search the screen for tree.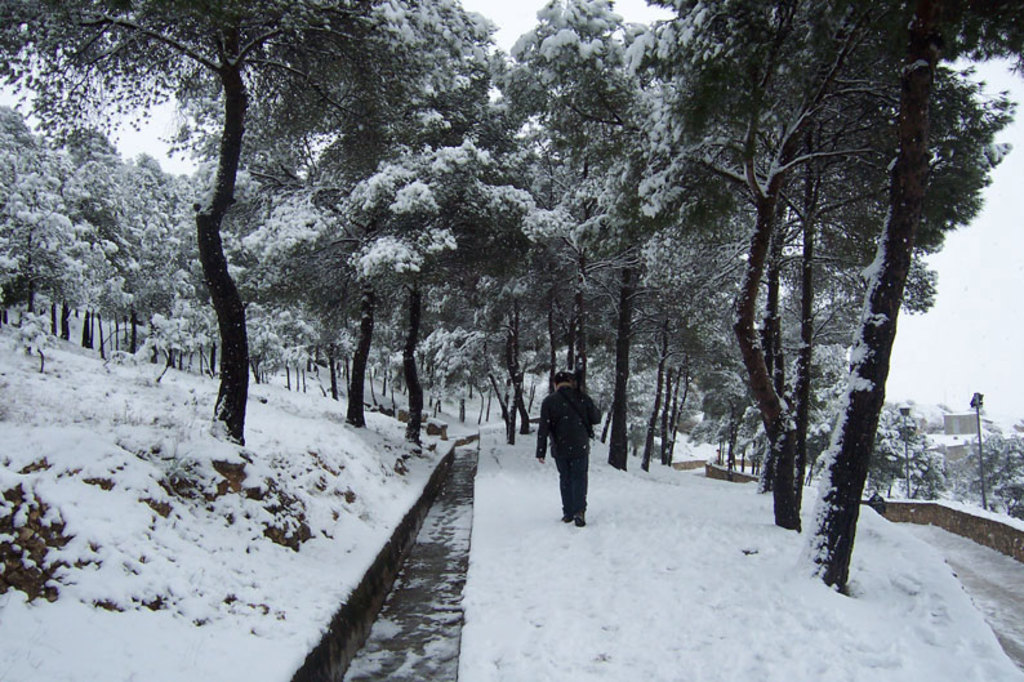
Found at <region>975, 422, 1023, 503</region>.
